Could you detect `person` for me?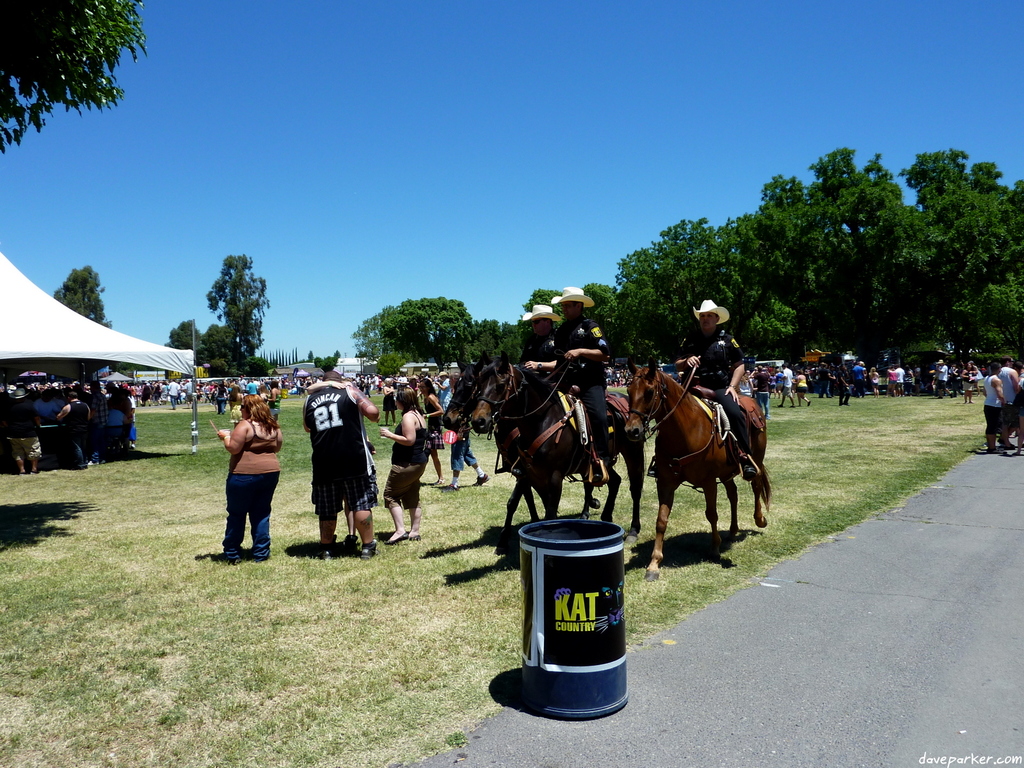
Detection result: 831,363,849,401.
